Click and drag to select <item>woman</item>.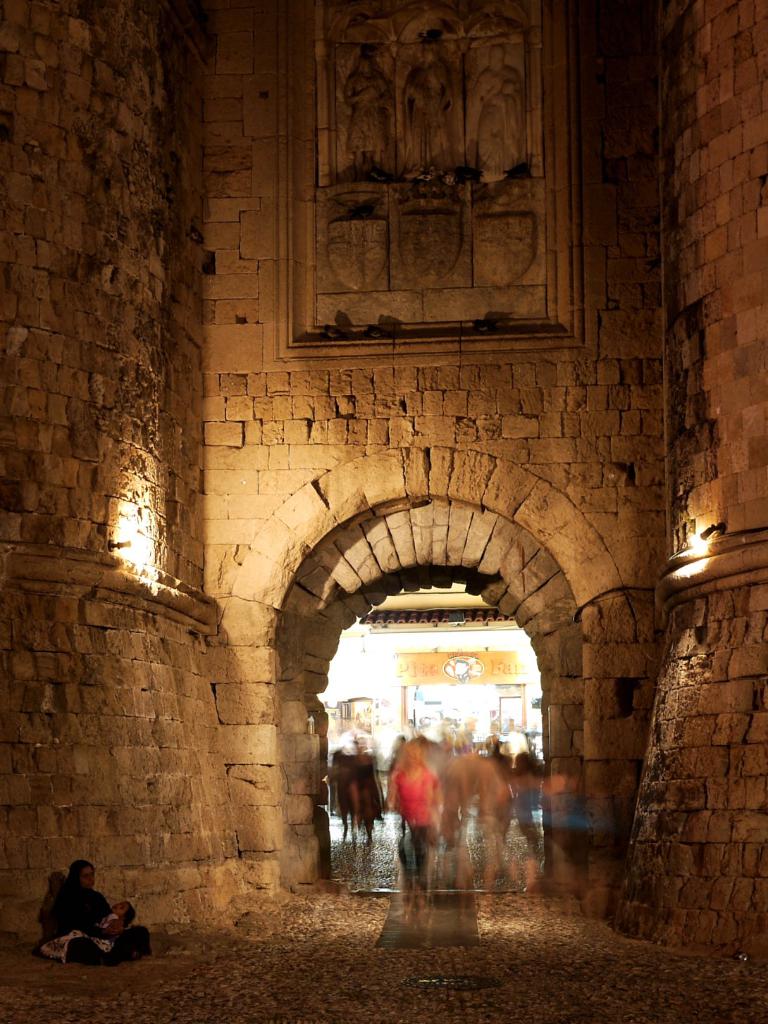
Selection: pyautogui.locateOnScreen(391, 732, 459, 896).
